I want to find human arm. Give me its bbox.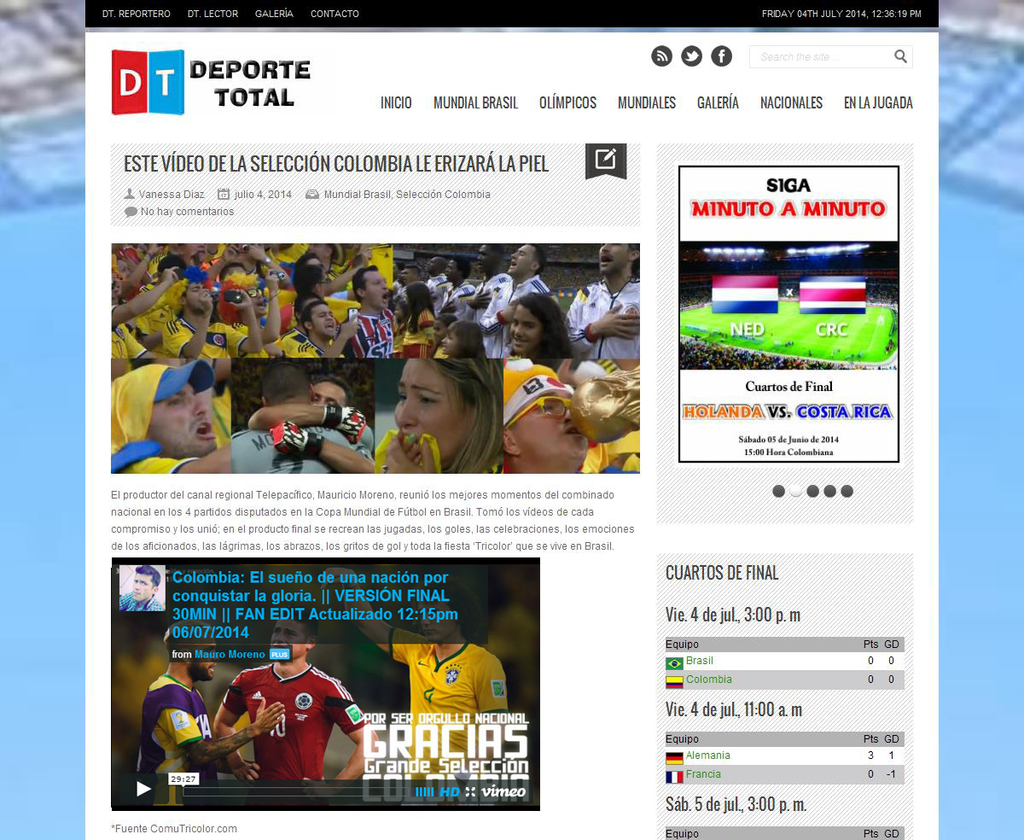
[265,418,372,477].
